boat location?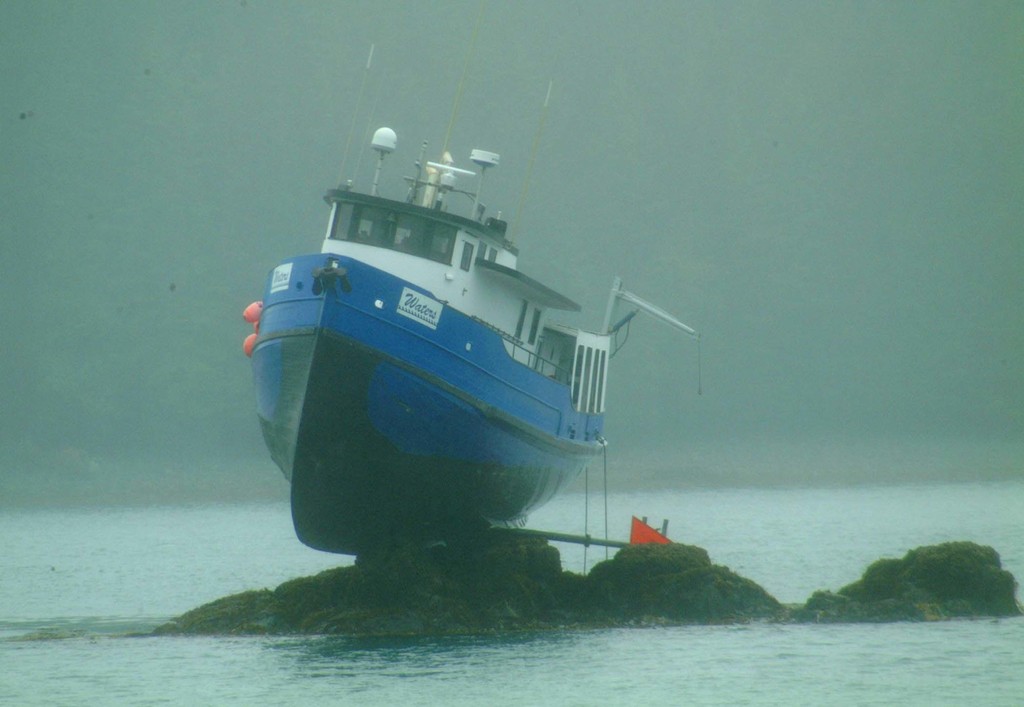
x1=228, y1=69, x2=725, y2=601
